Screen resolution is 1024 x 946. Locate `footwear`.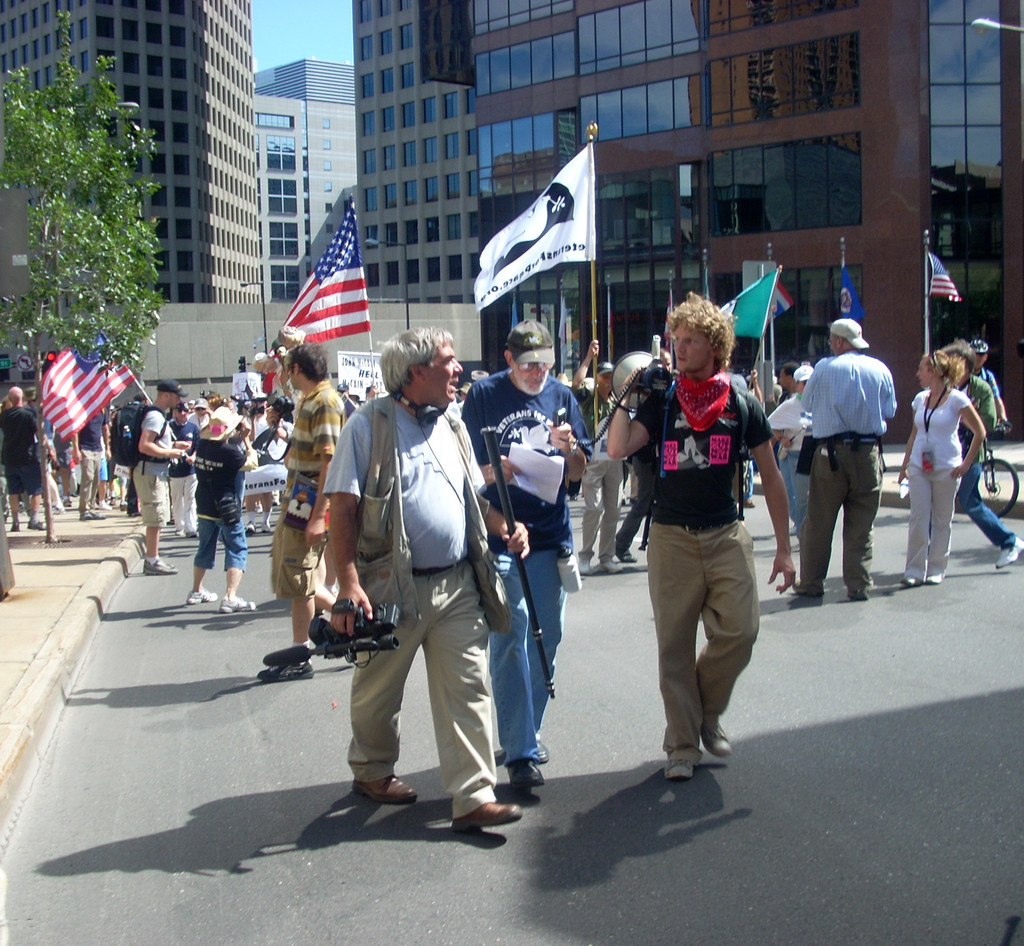
(220, 593, 260, 614).
